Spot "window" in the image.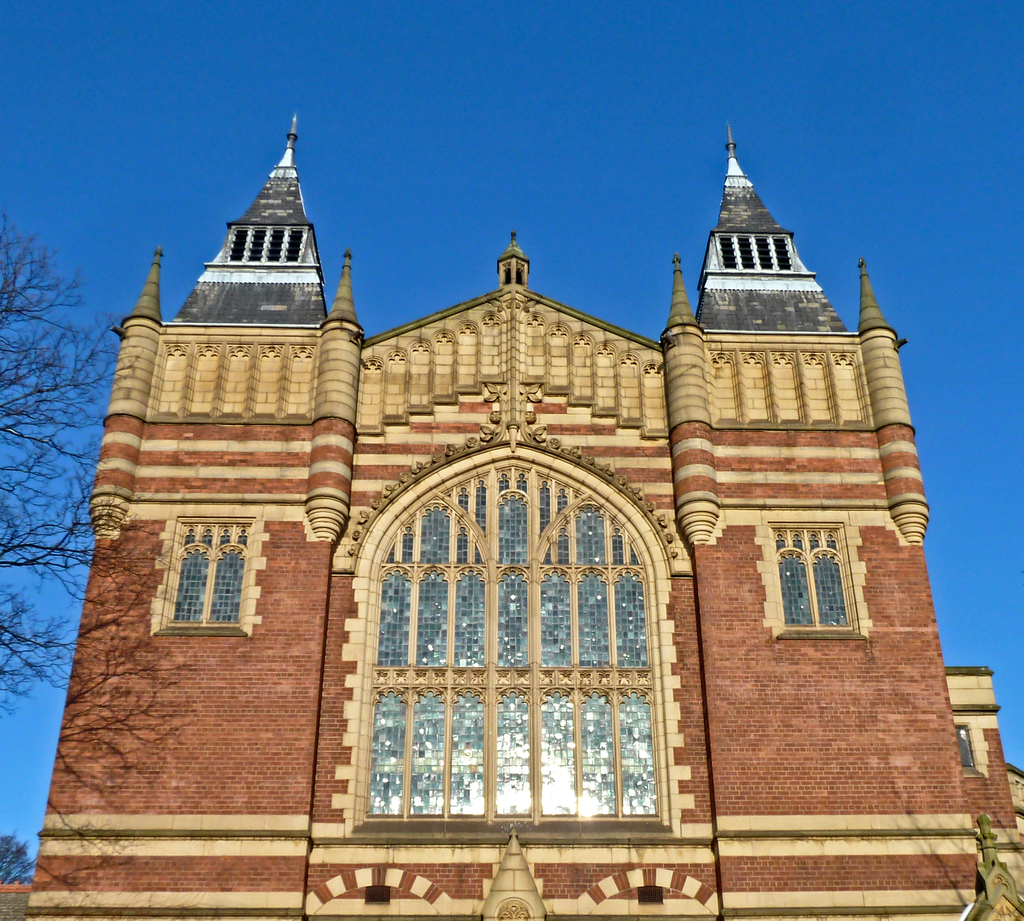
"window" found at crop(367, 440, 660, 817).
